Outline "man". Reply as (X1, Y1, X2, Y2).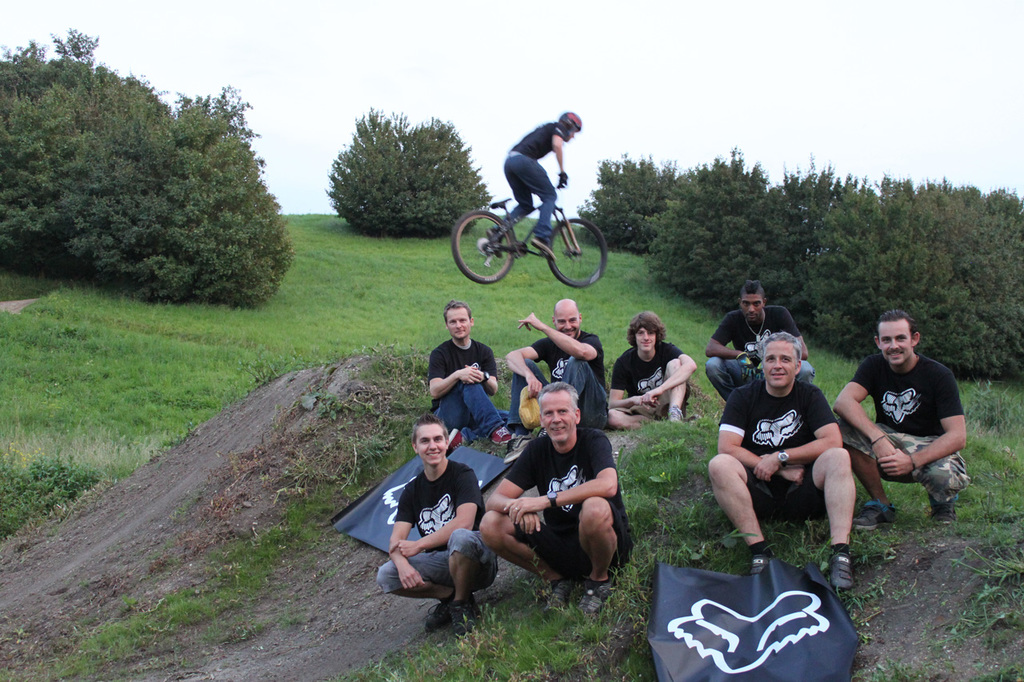
(834, 312, 966, 529).
